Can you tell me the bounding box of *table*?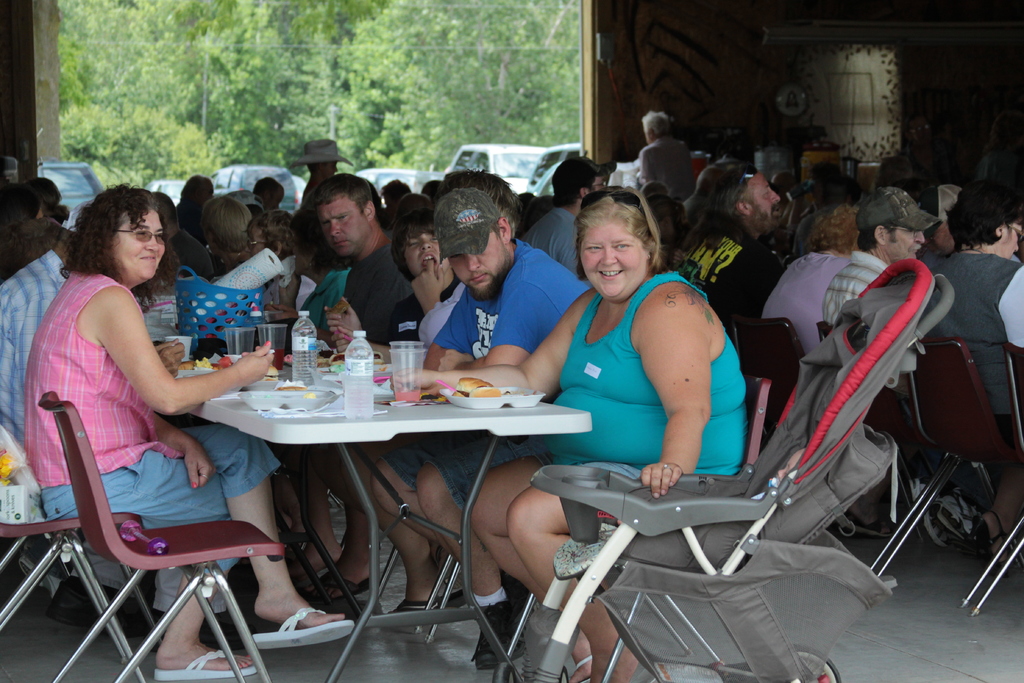
<box>172,322,605,682</box>.
